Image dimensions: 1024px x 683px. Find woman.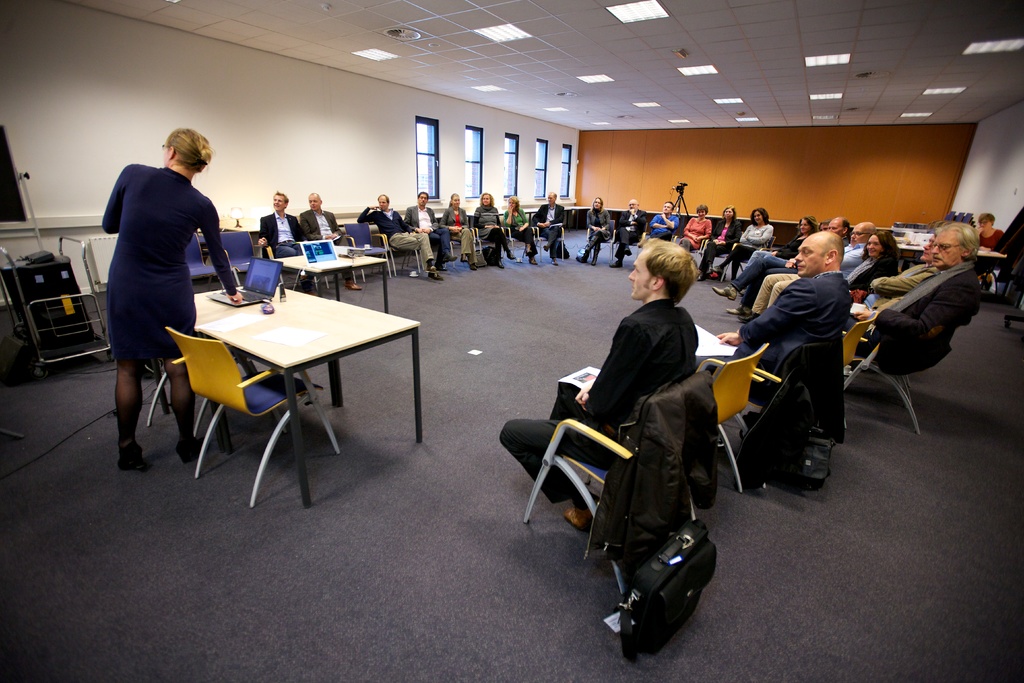
select_region(710, 210, 773, 281).
